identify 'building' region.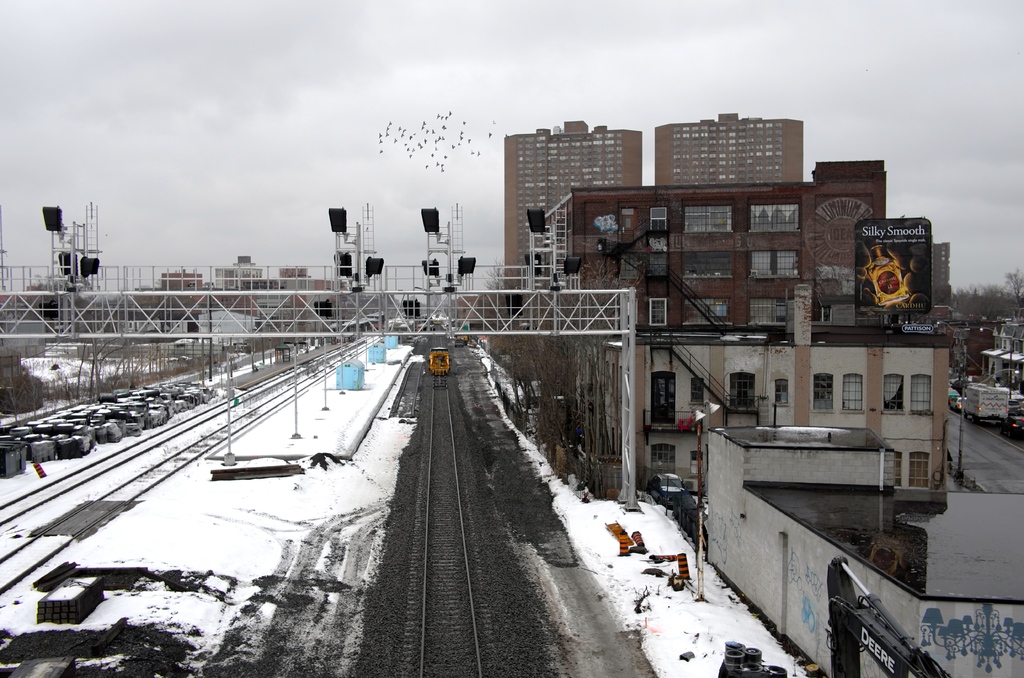
Region: left=532, top=159, right=883, bottom=334.
